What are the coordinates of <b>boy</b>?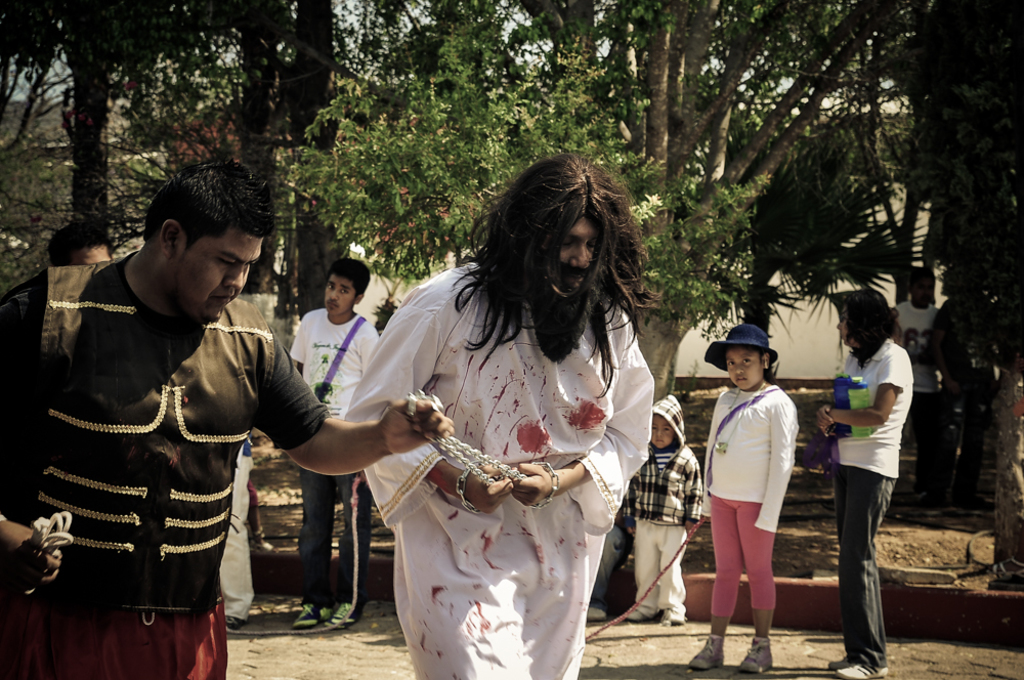
x1=887, y1=263, x2=944, y2=499.
